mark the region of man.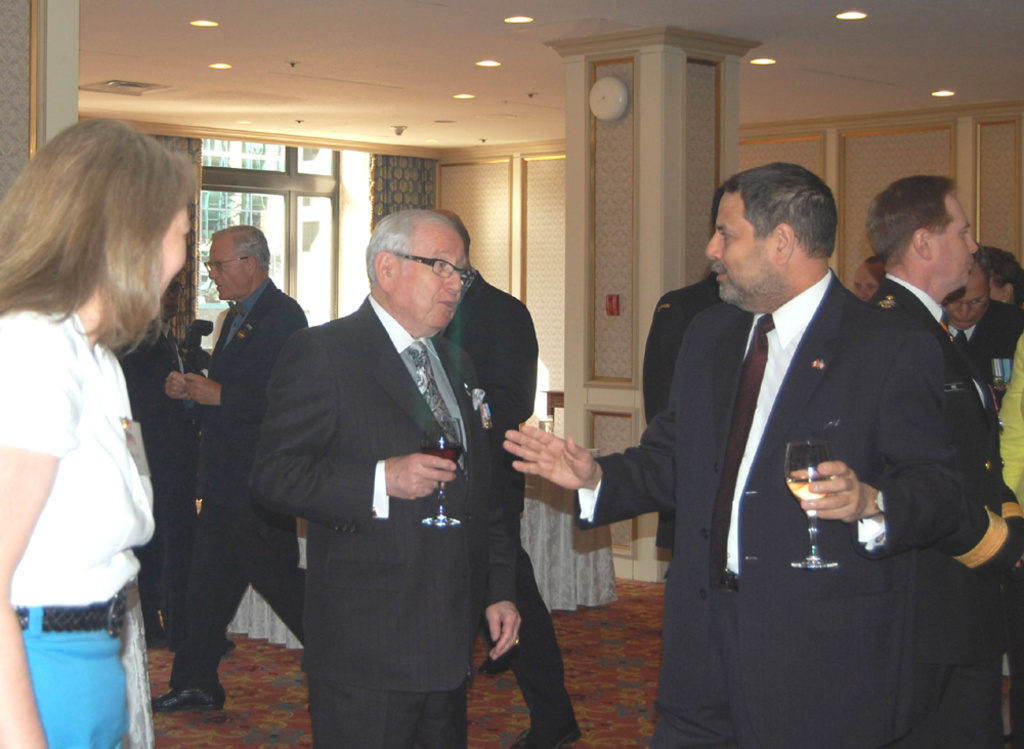
Region: [left=439, top=212, right=582, bottom=748].
